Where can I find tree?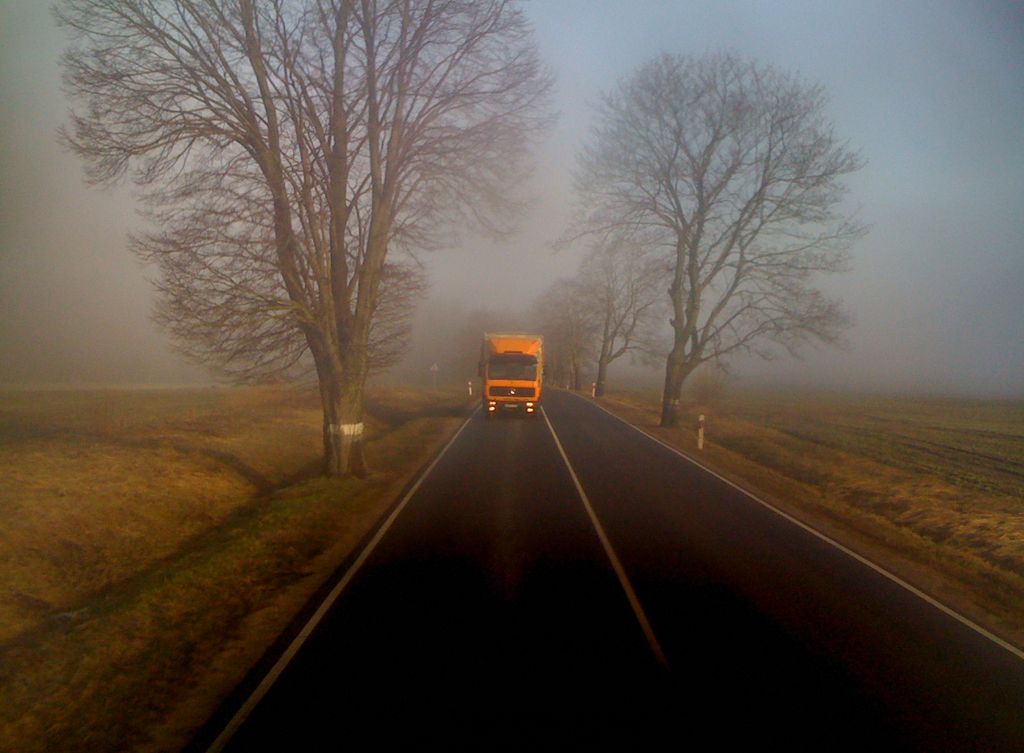
You can find it at (576,202,755,413).
